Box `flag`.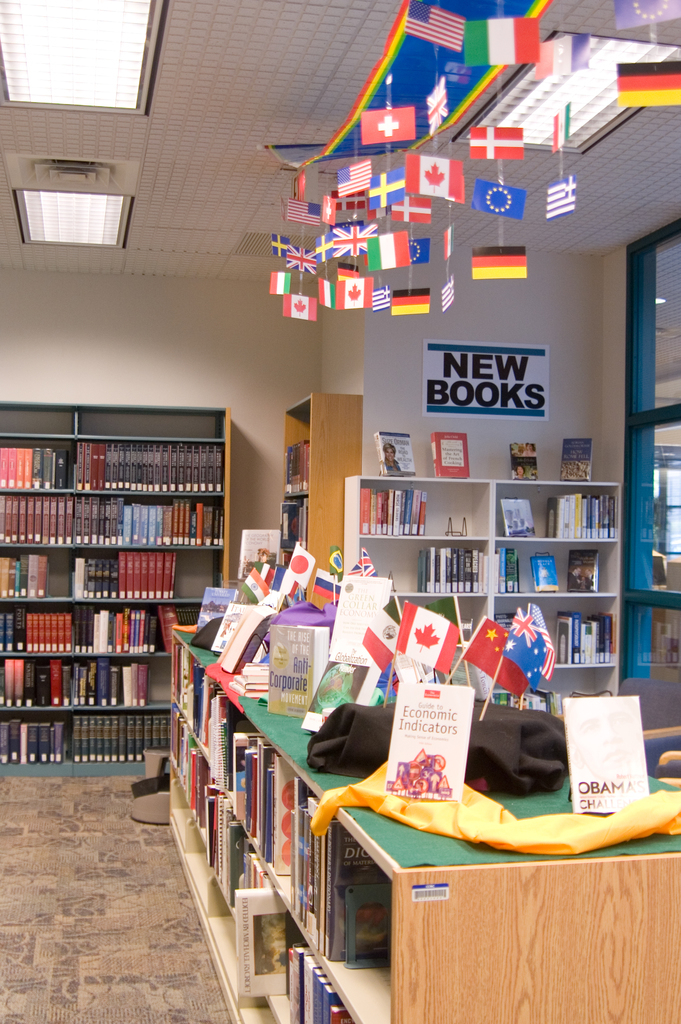
<region>500, 615, 559, 698</region>.
